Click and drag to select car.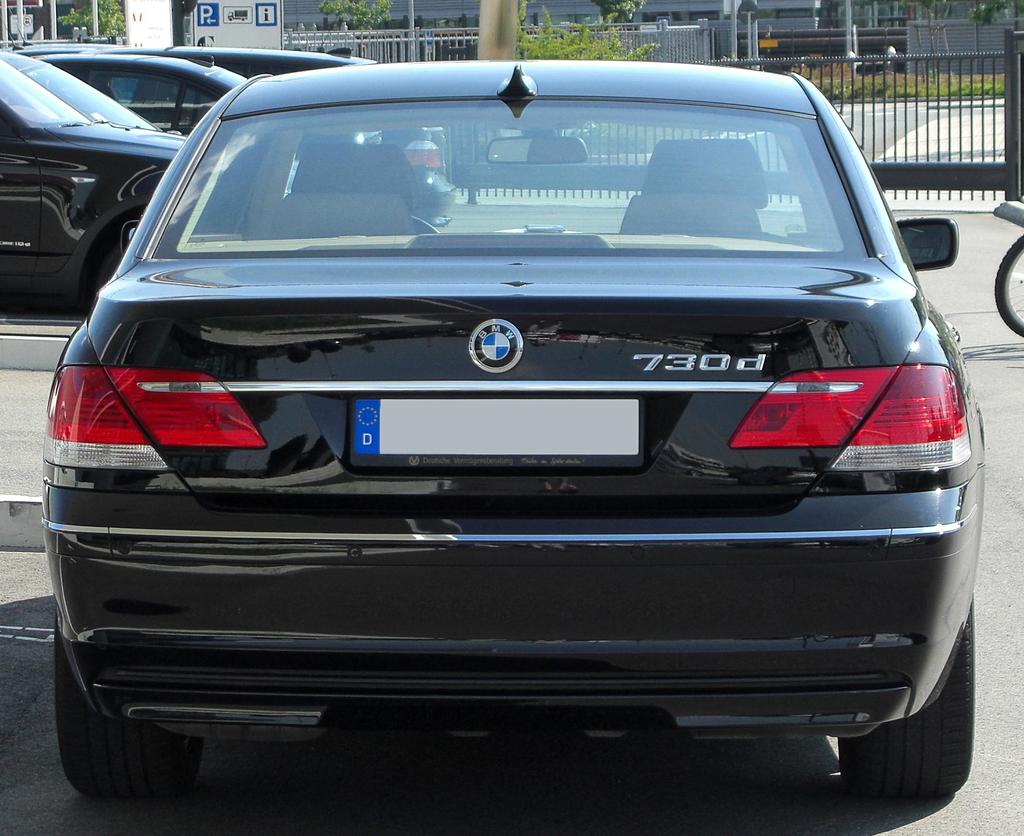
Selection: (0,54,188,295).
